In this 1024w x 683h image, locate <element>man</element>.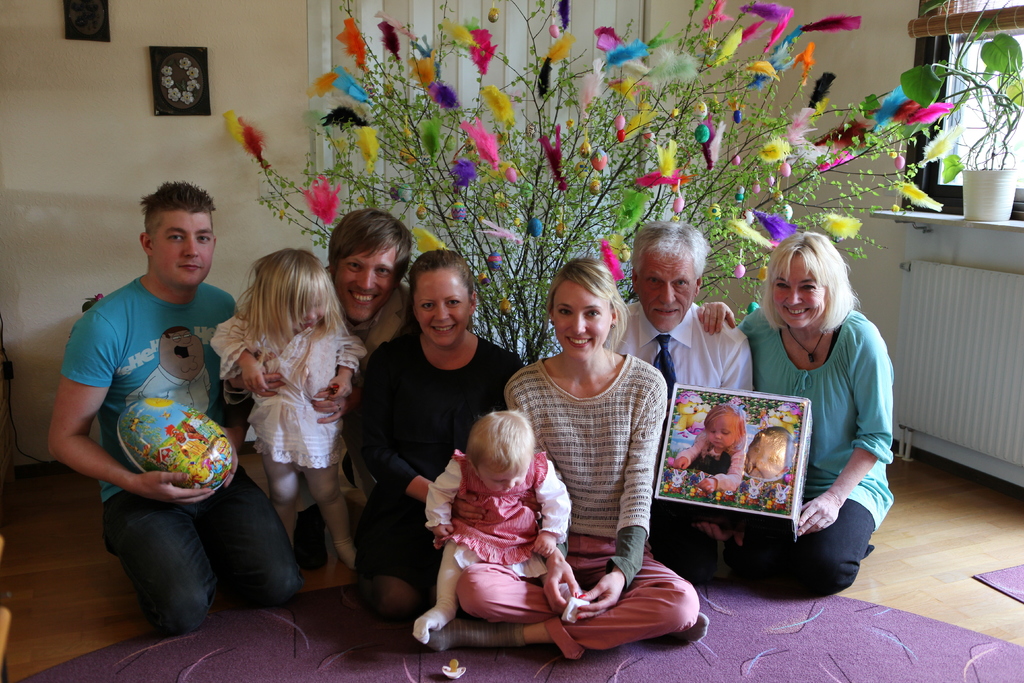
Bounding box: x1=604, y1=222, x2=753, y2=584.
